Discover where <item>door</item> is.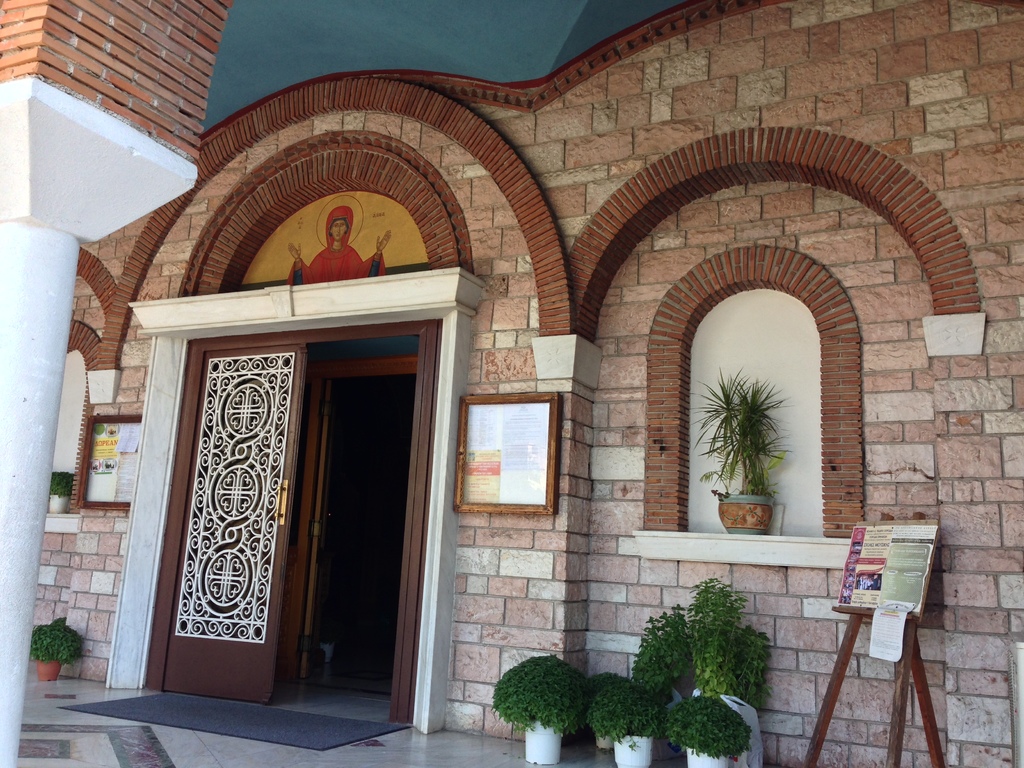
Discovered at {"left": 157, "top": 343, "right": 310, "bottom": 696}.
